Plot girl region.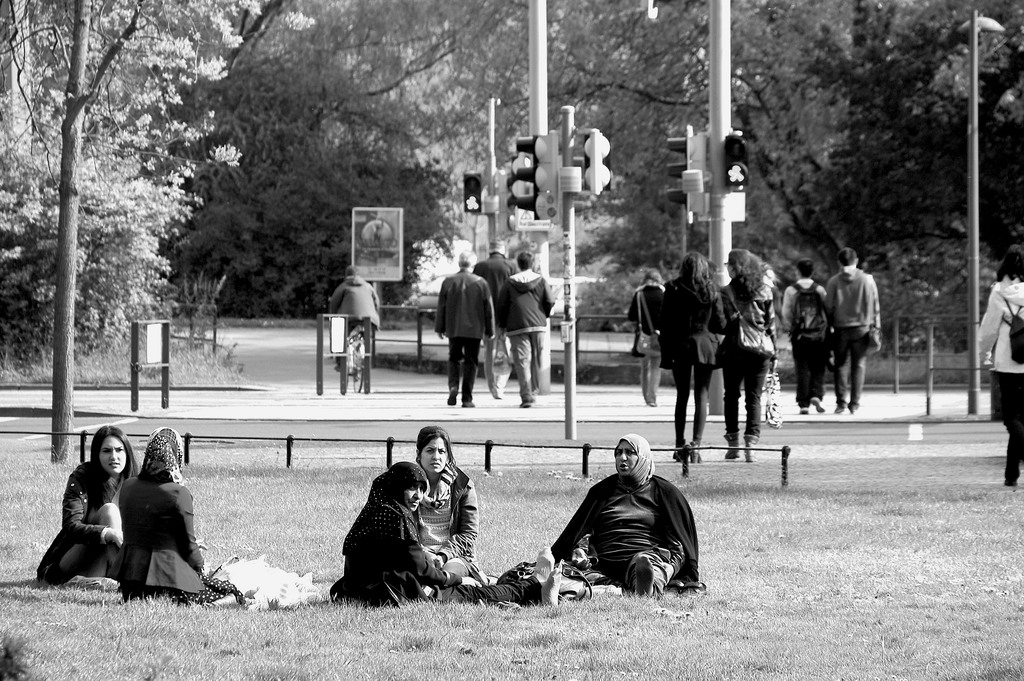
Plotted at (657,246,726,466).
